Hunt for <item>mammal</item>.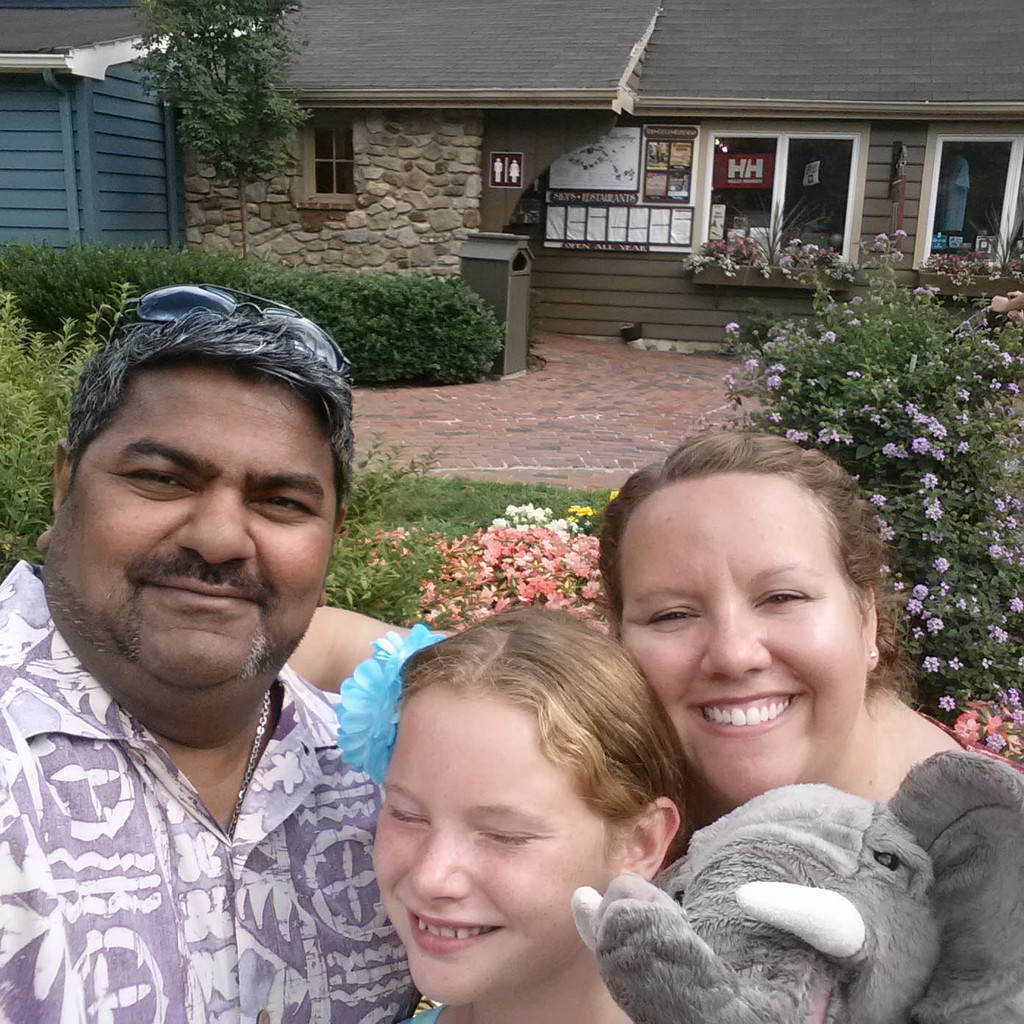
Hunted down at detection(0, 284, 421, 1023).
